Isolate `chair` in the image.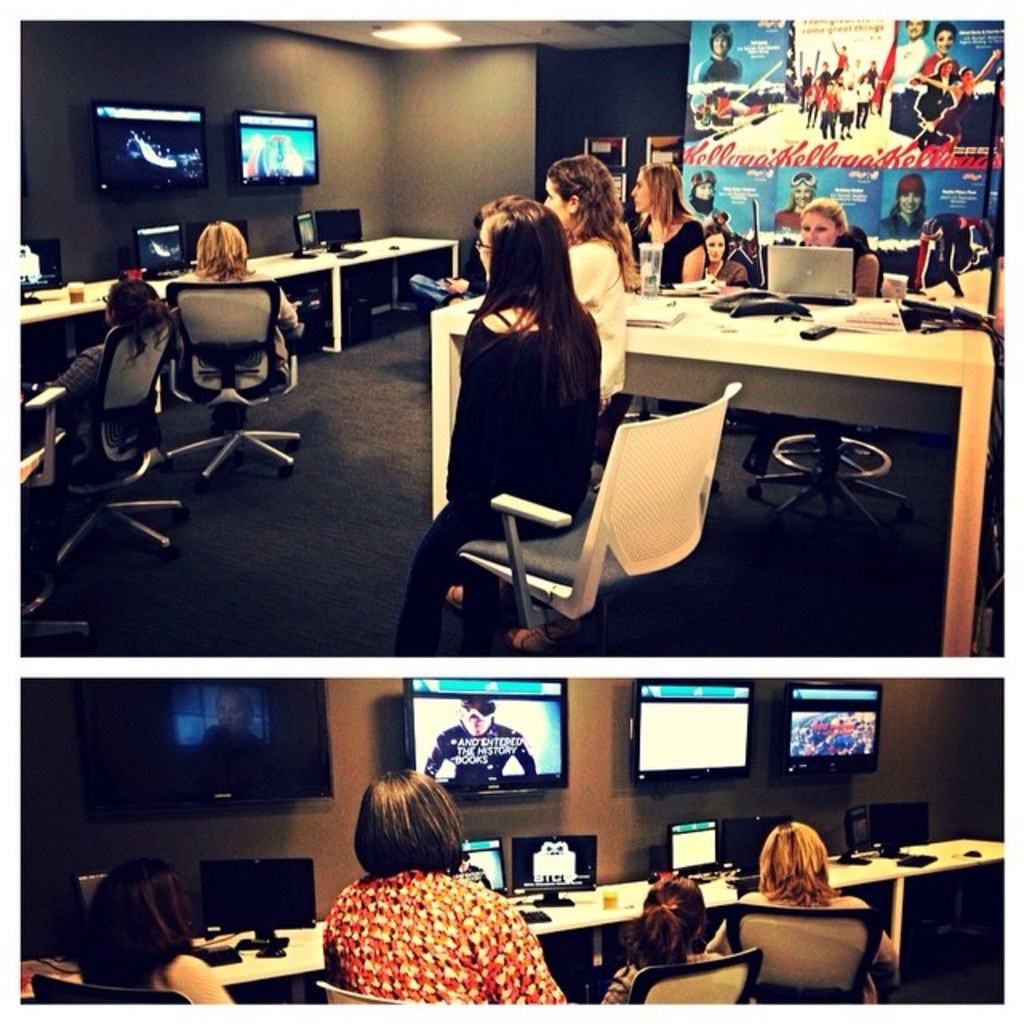
Isolated region: [left=562, top=403, right=757, bottom=637].
